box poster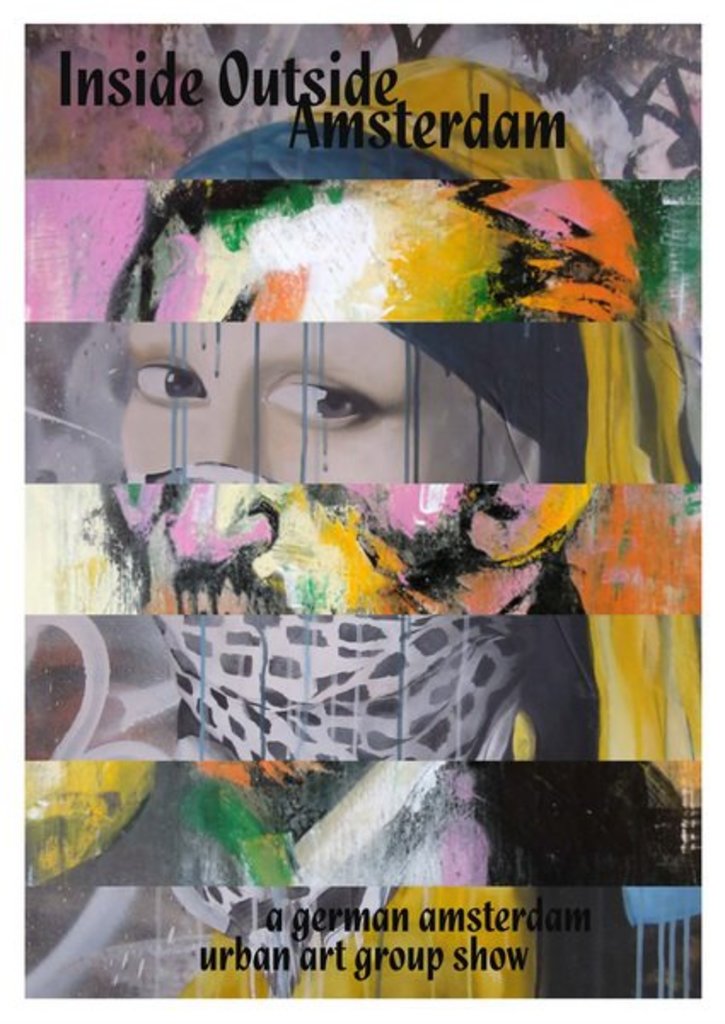
detection(0, 0, 720, 1022)
